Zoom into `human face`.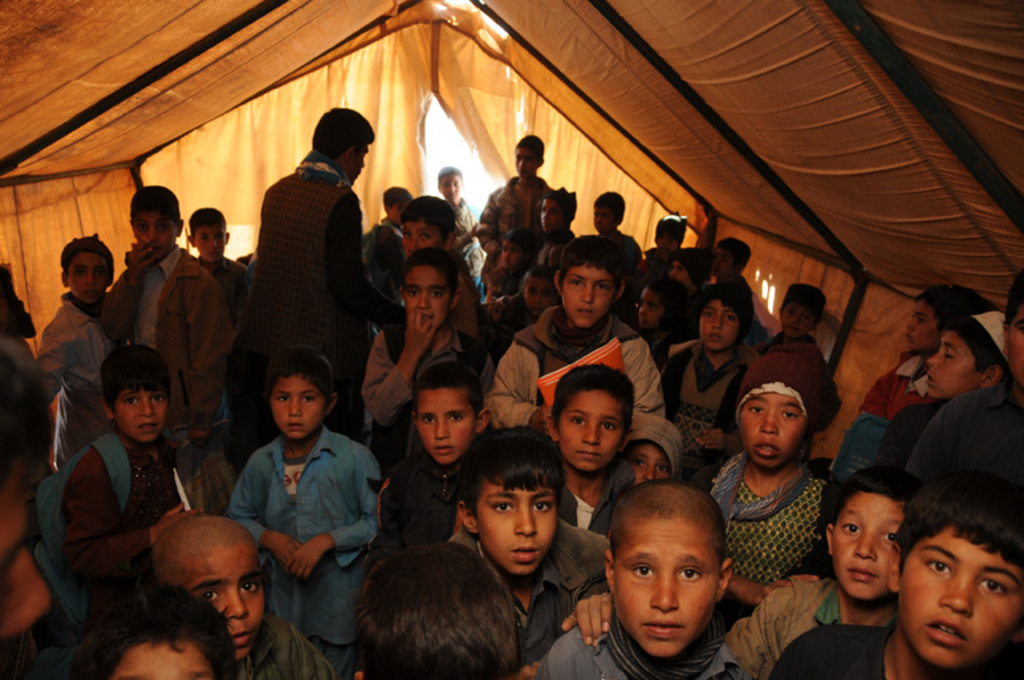
Zoom target: [513,147,537,179].
